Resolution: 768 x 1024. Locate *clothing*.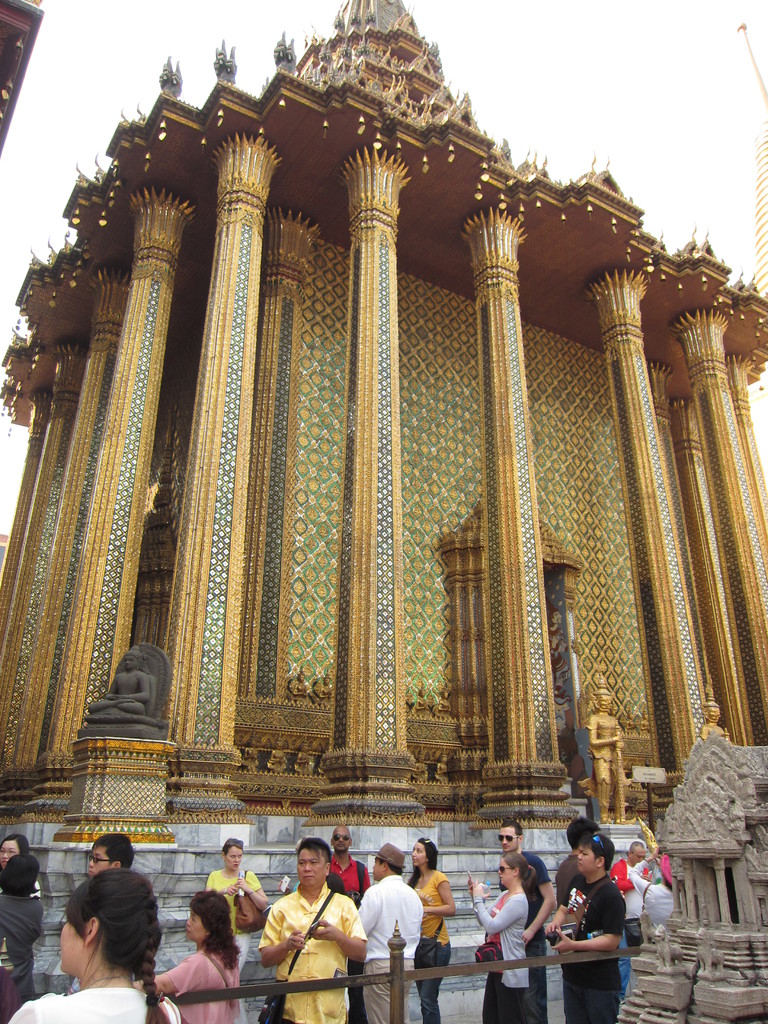
select_region(33, 881, 42, 894).
